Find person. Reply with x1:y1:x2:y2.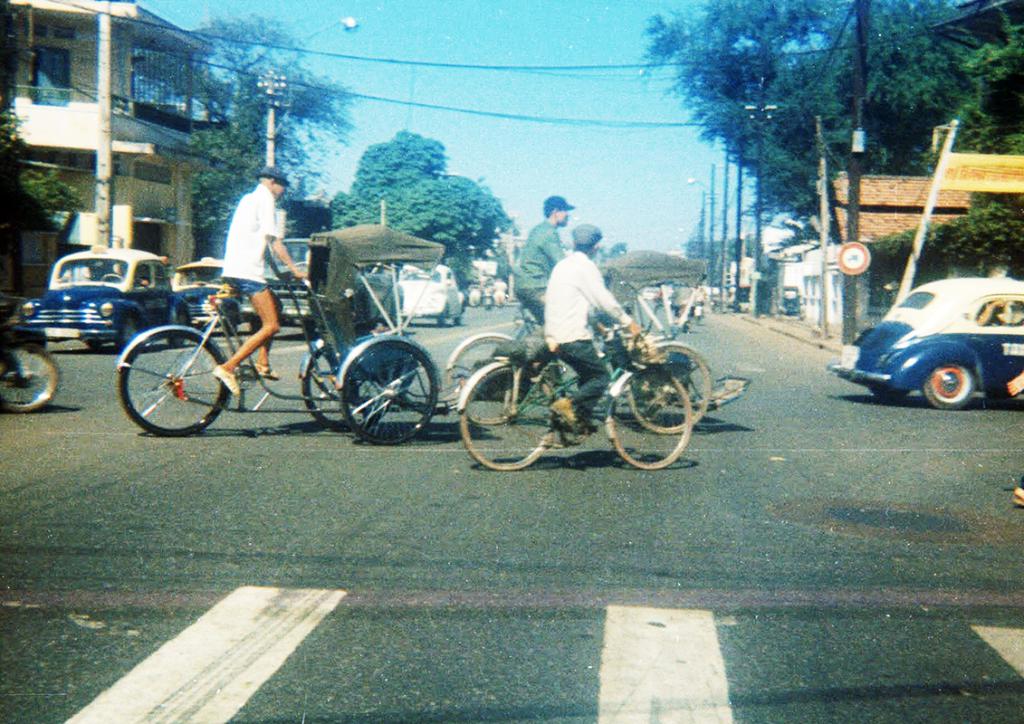
512:190:573:327.
